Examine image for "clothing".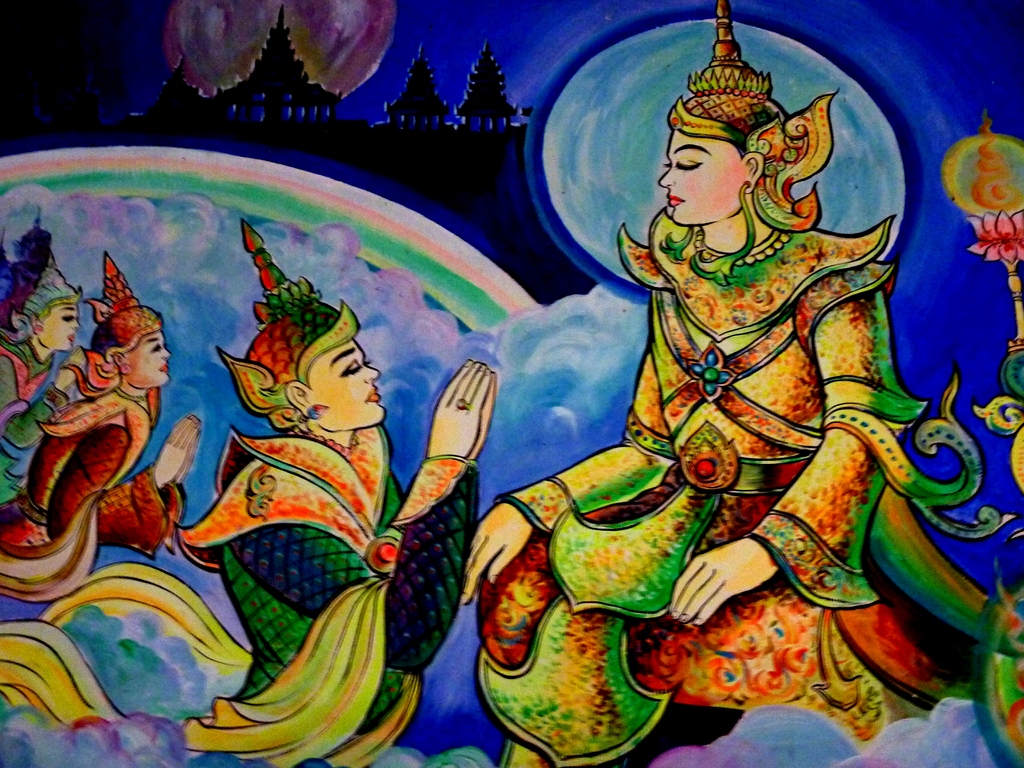
Examination result: 0,328,54,509.
